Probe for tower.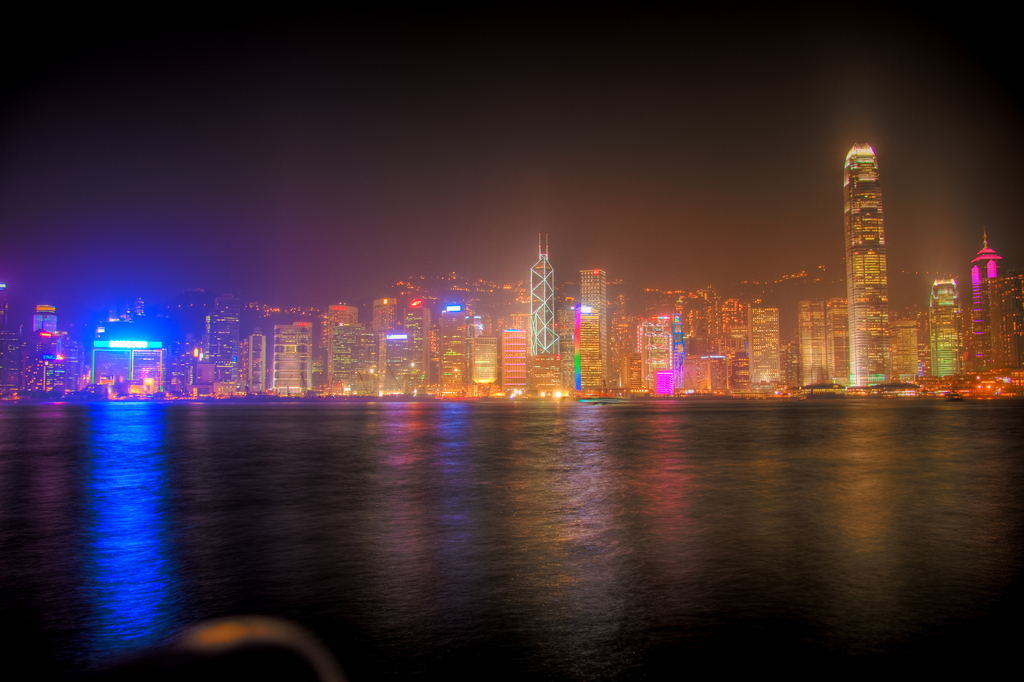
Probe result: (left=719, top=302, right=751, bottom=399).
